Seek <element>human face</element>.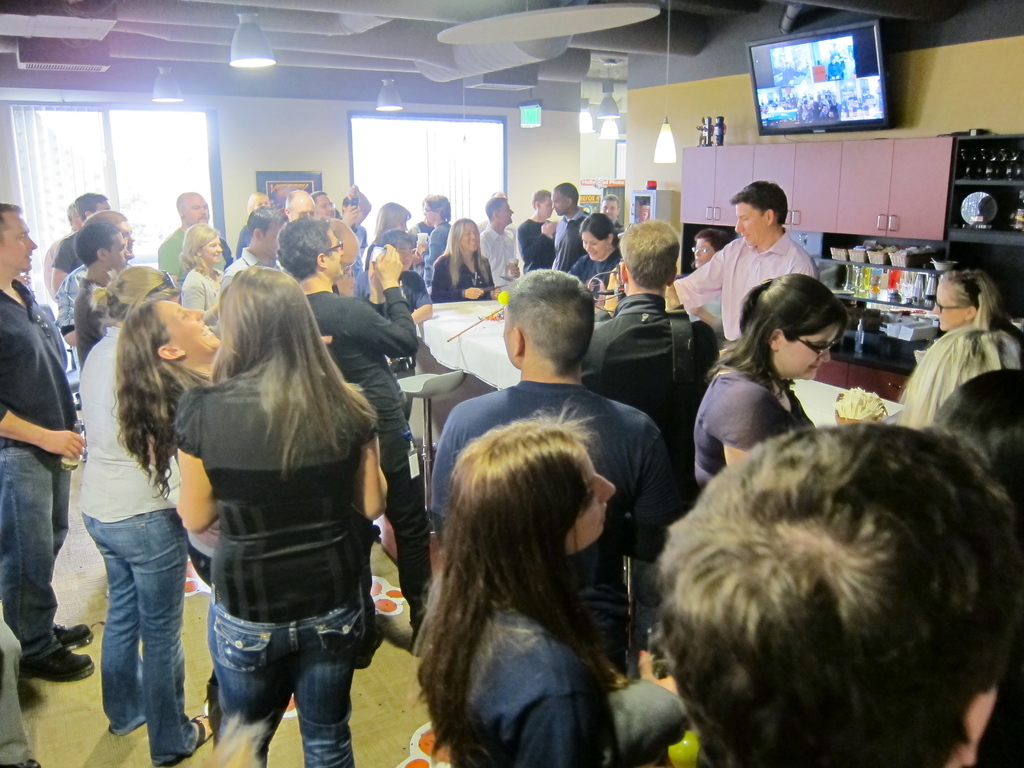
l=426, t=198, r=439, b=228.
